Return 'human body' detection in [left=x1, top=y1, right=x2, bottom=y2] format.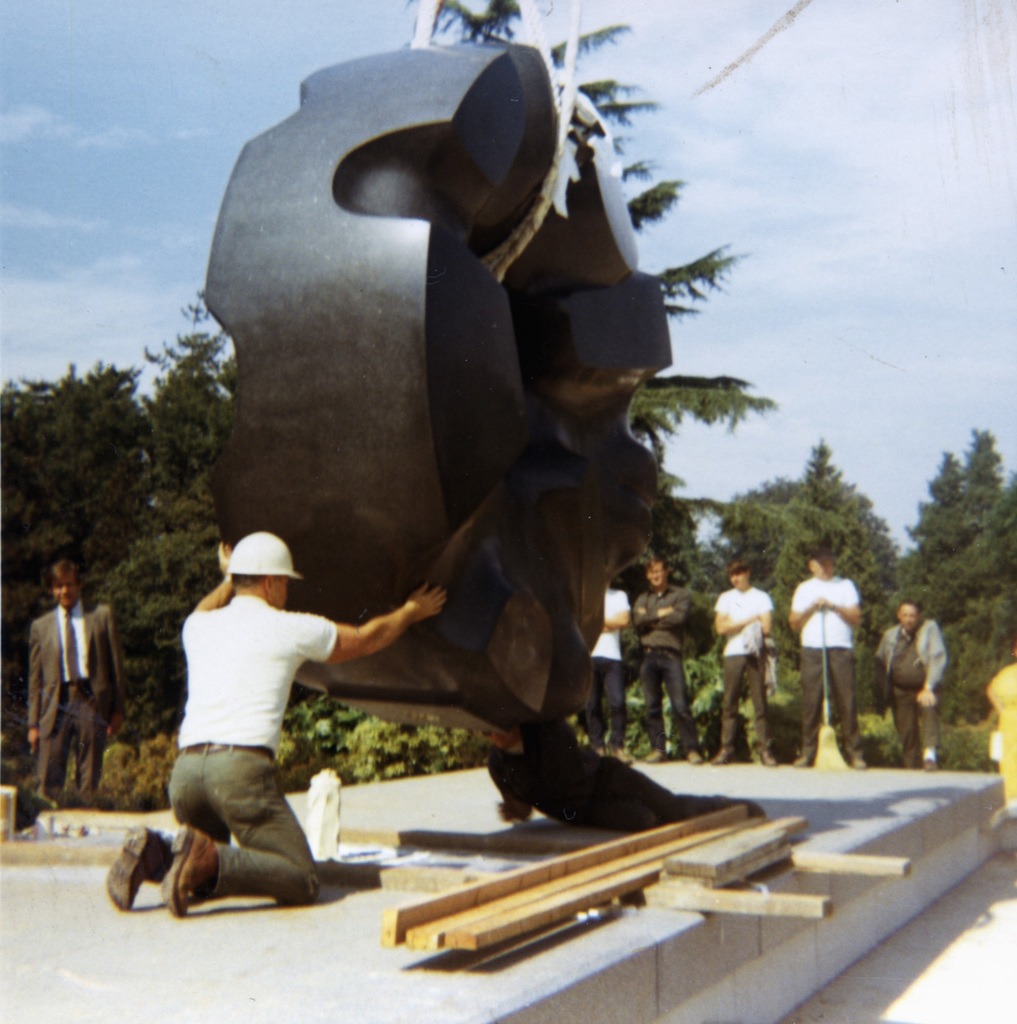
[left=867, top=621, right=945, bottom=774].
